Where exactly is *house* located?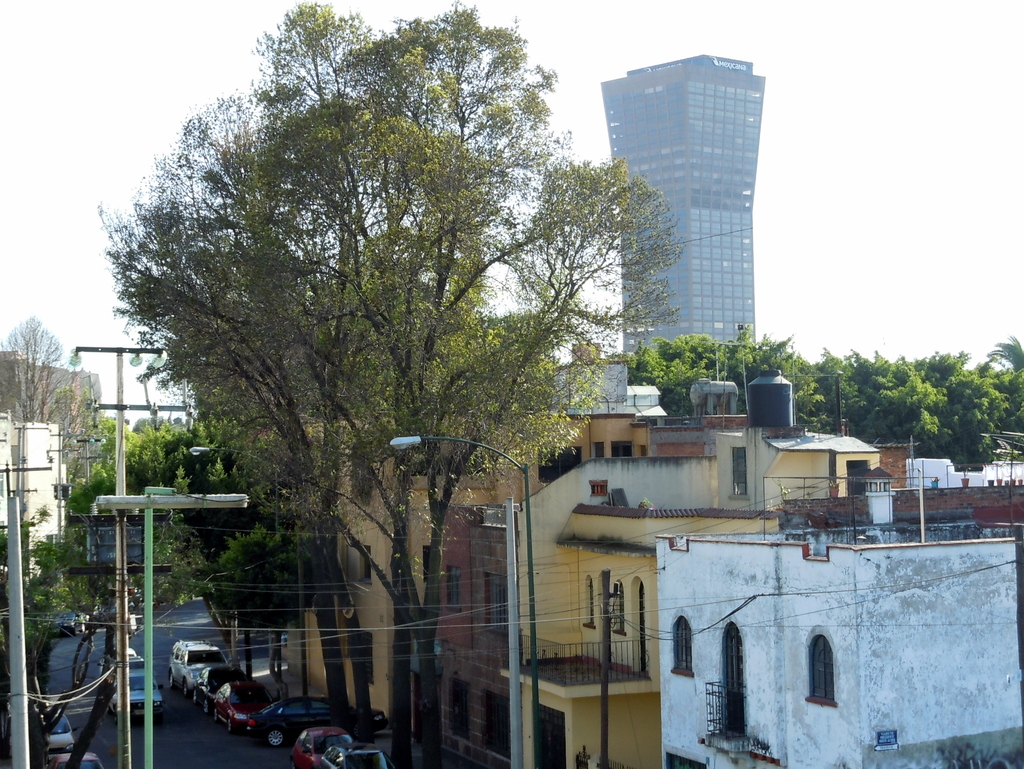
Its bounding box is (282,457,525,713).
